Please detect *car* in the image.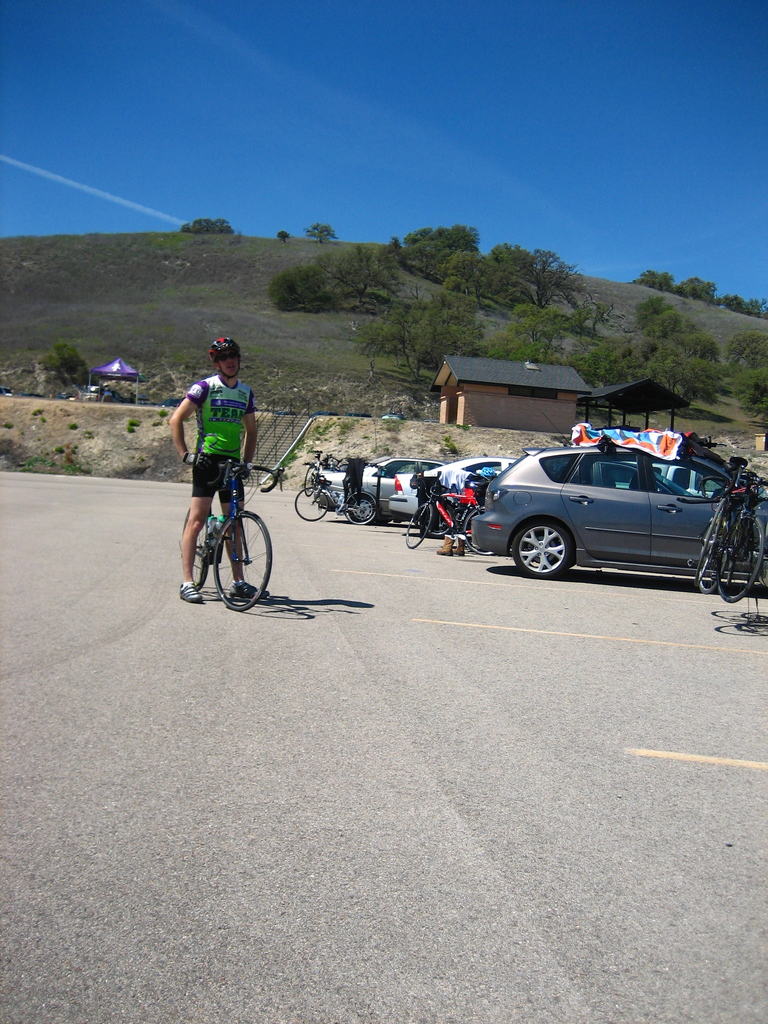
locate(393, 463, 505, 514).
